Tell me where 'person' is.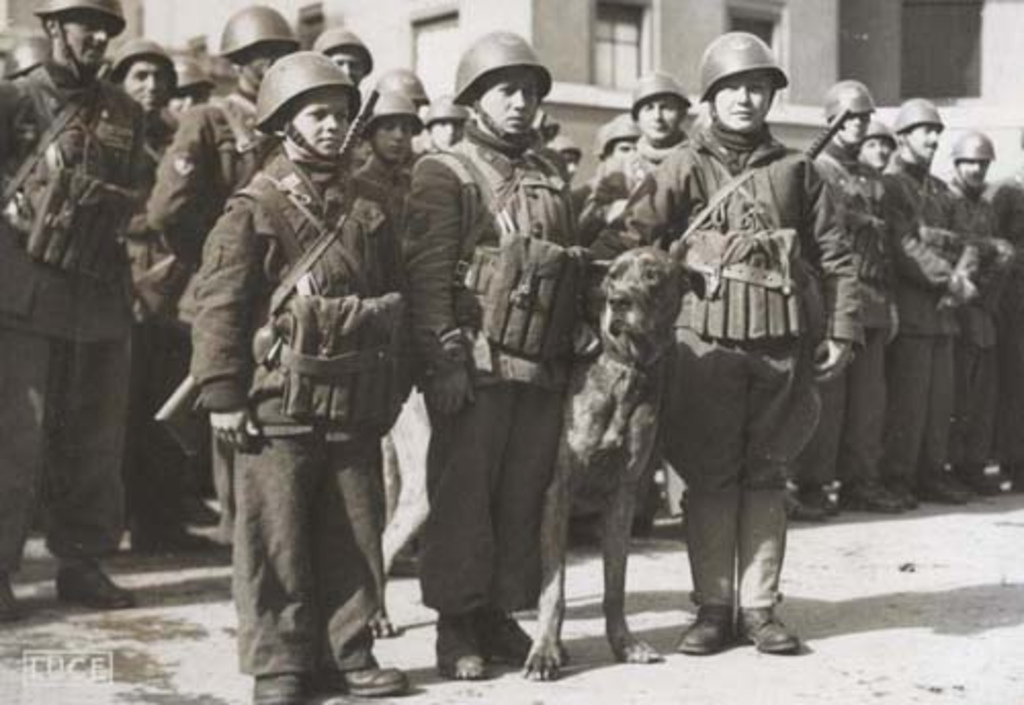
'person' is at 184 49 414 693.
